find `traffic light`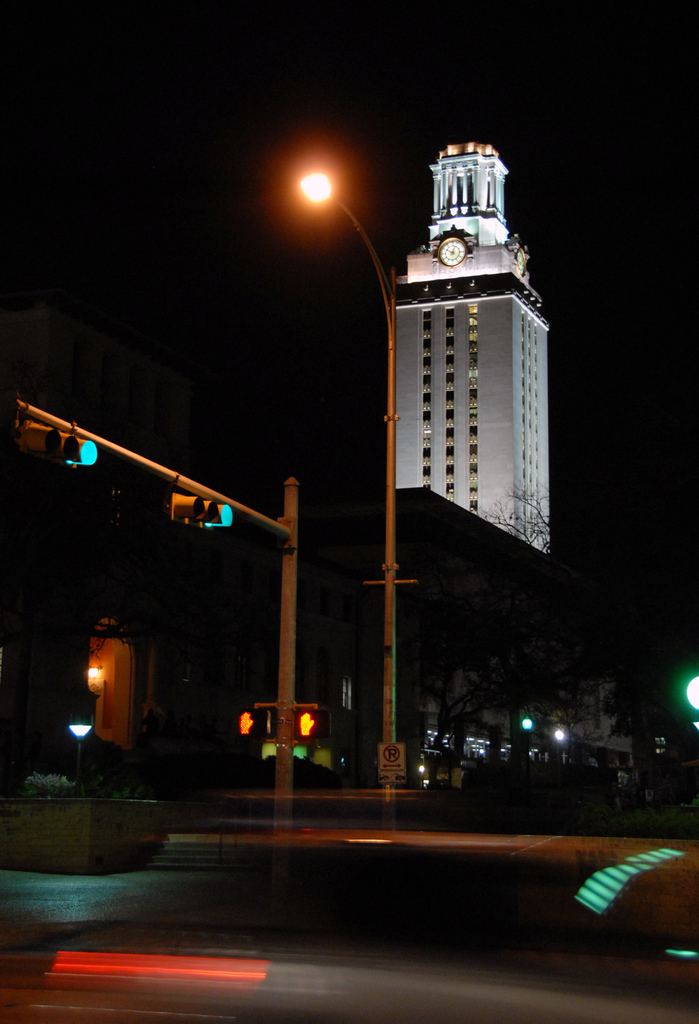
(17,420,97,468)
